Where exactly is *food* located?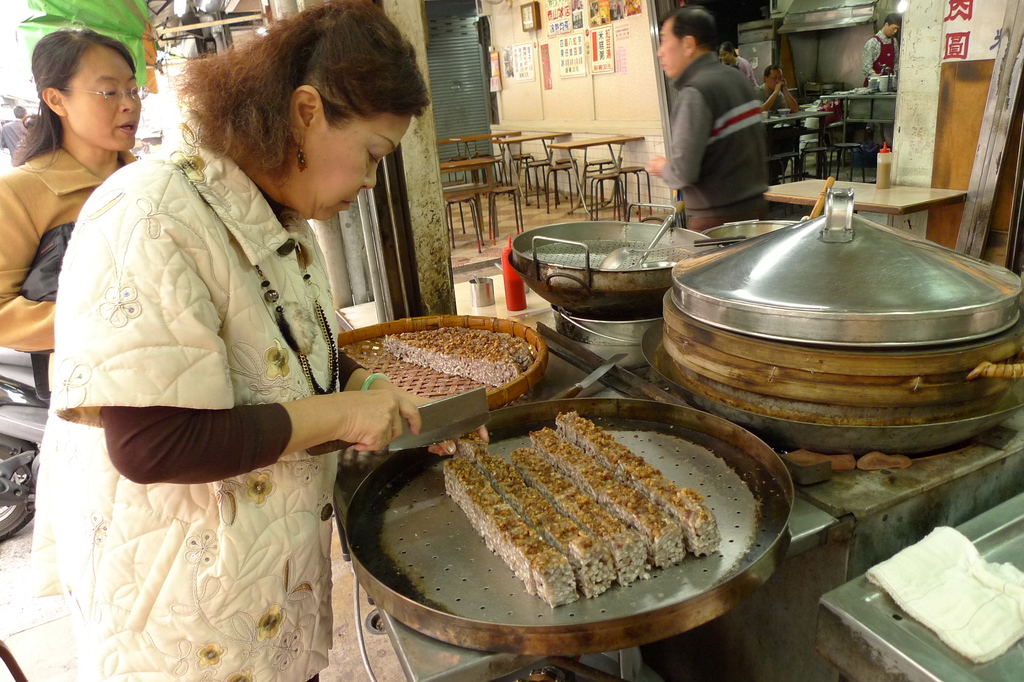
Its bounding box is box(440, 418, 760, 629).
